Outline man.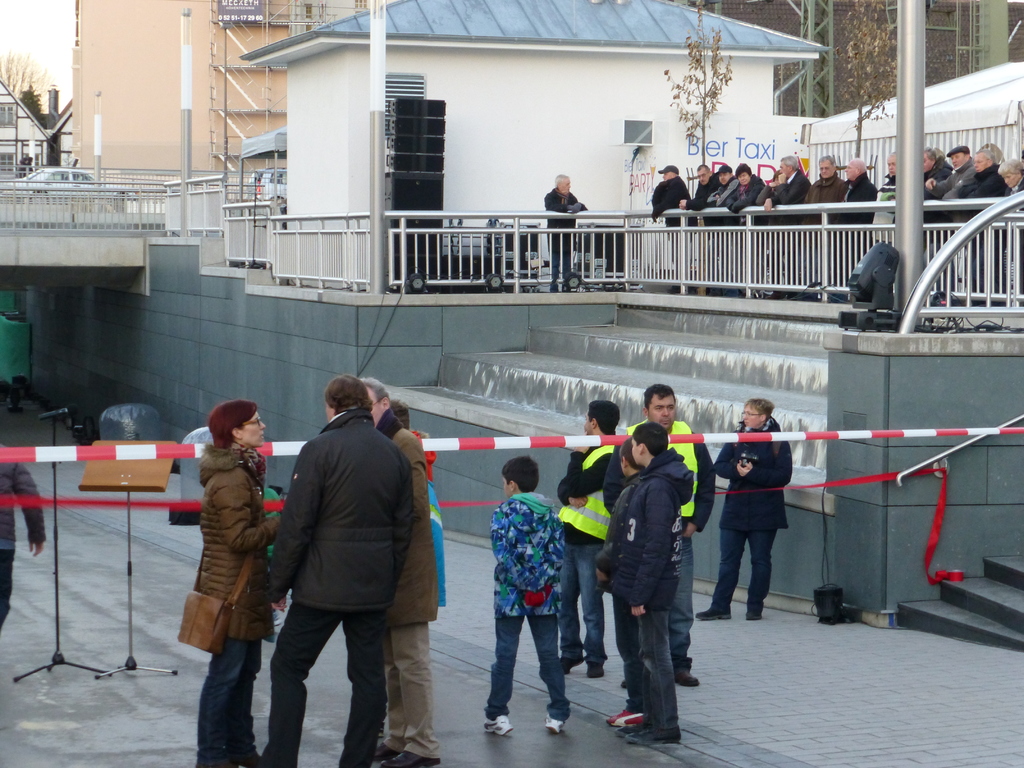
Outline: rect(538, 172, 586, 294).
